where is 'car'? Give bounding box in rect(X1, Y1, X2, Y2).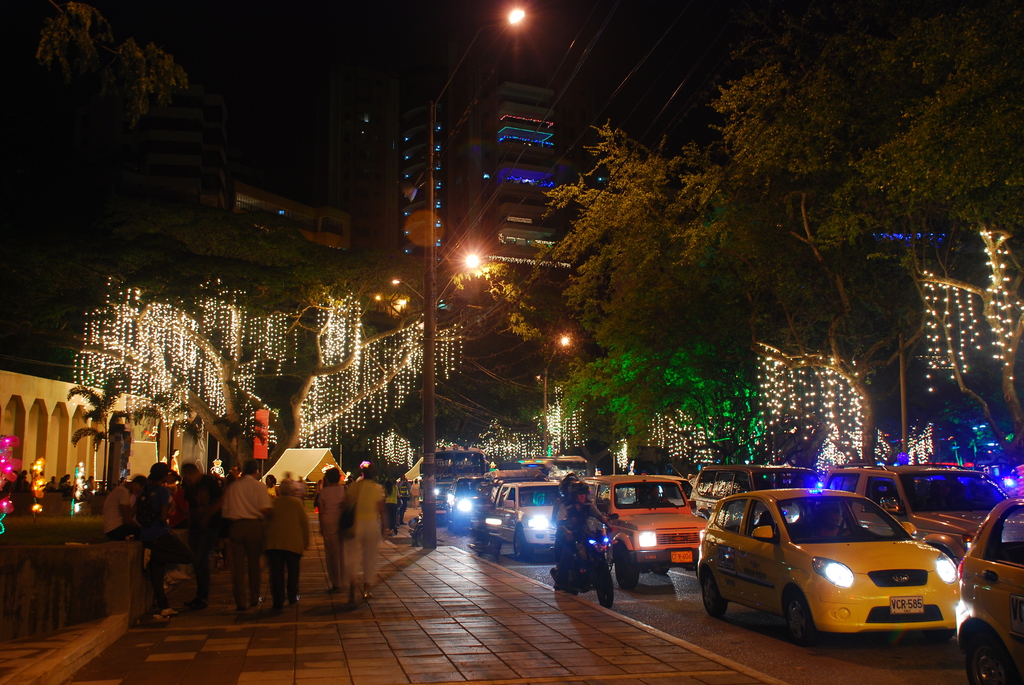
rect(691, 483, 980, 659).
